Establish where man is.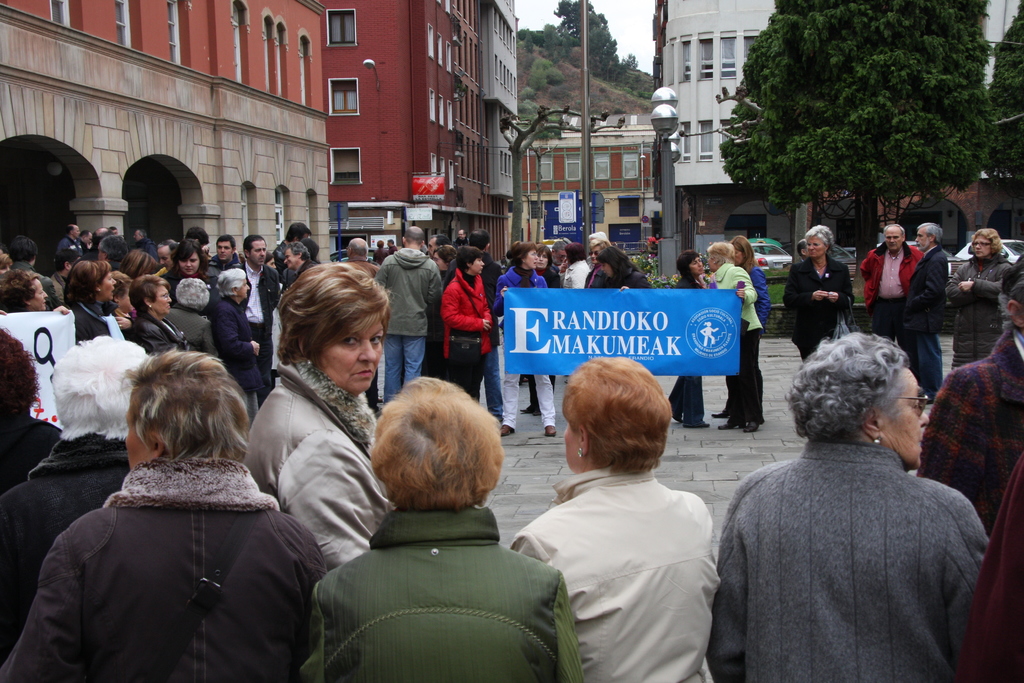
Established at box=[428, 235, 450, 303].
